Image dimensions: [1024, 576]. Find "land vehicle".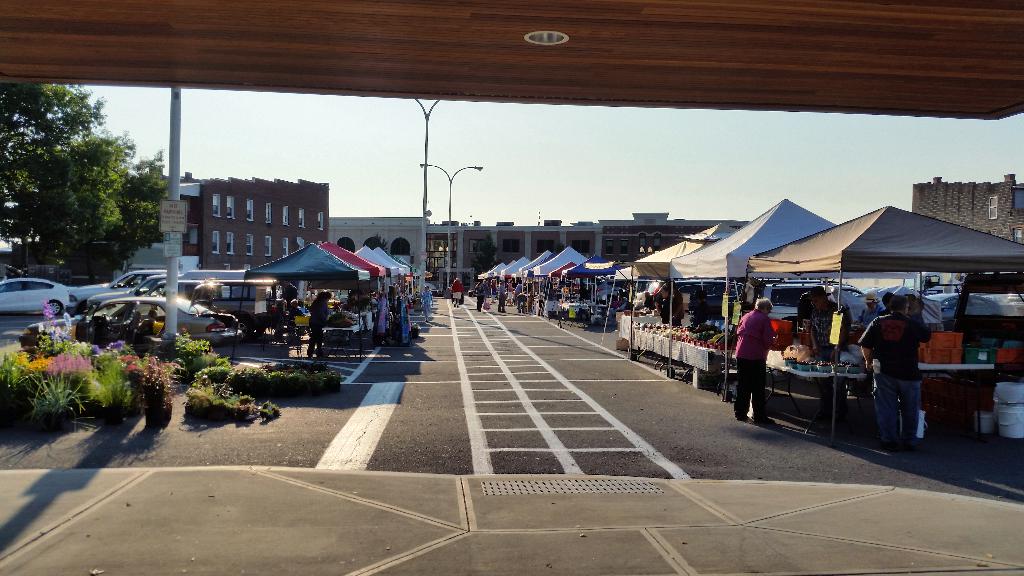
locate(929, 294, 1004, 321).
